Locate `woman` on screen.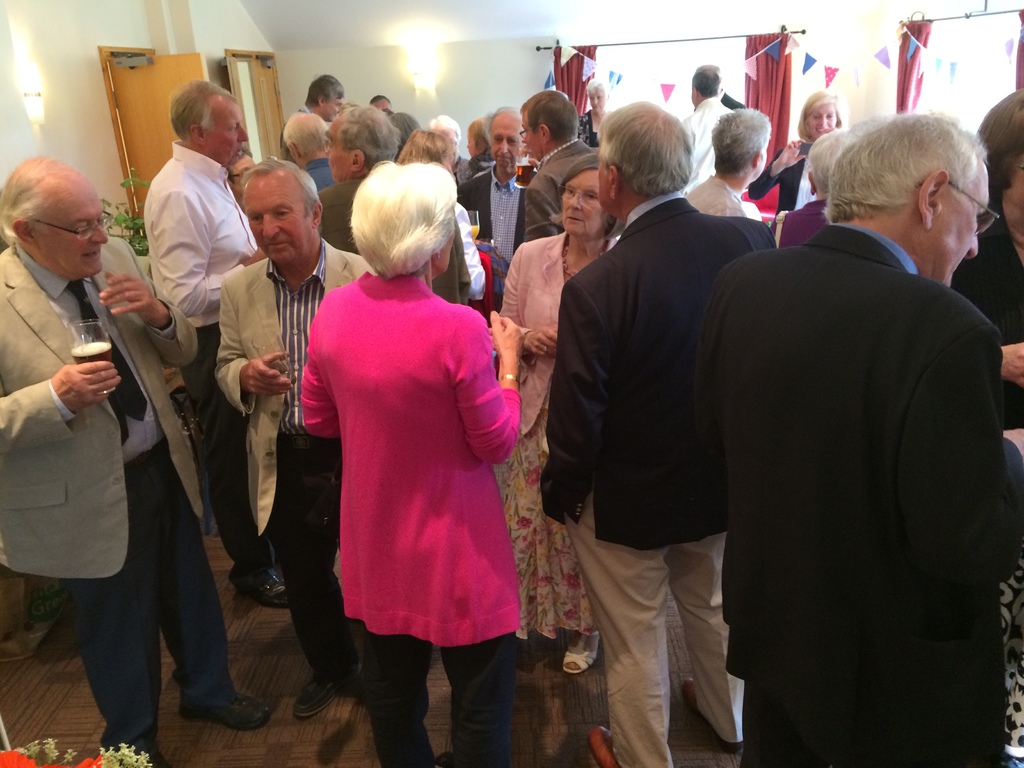
On screen at bbox=(744, 93, 843, 221).
